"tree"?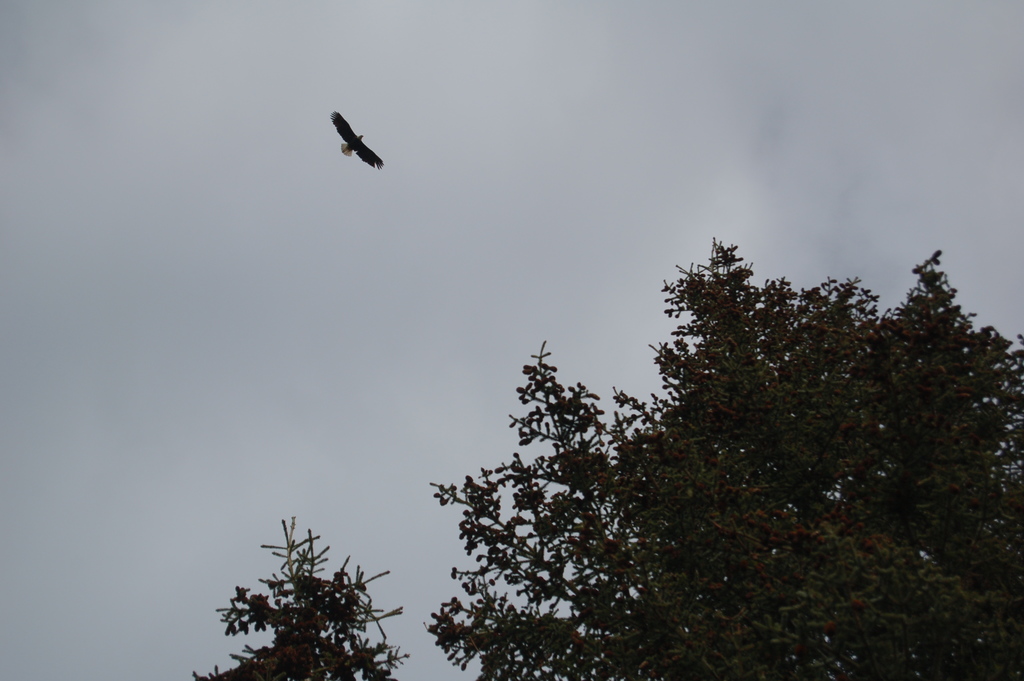
left=426, top=229, right=1023, bottom=680
